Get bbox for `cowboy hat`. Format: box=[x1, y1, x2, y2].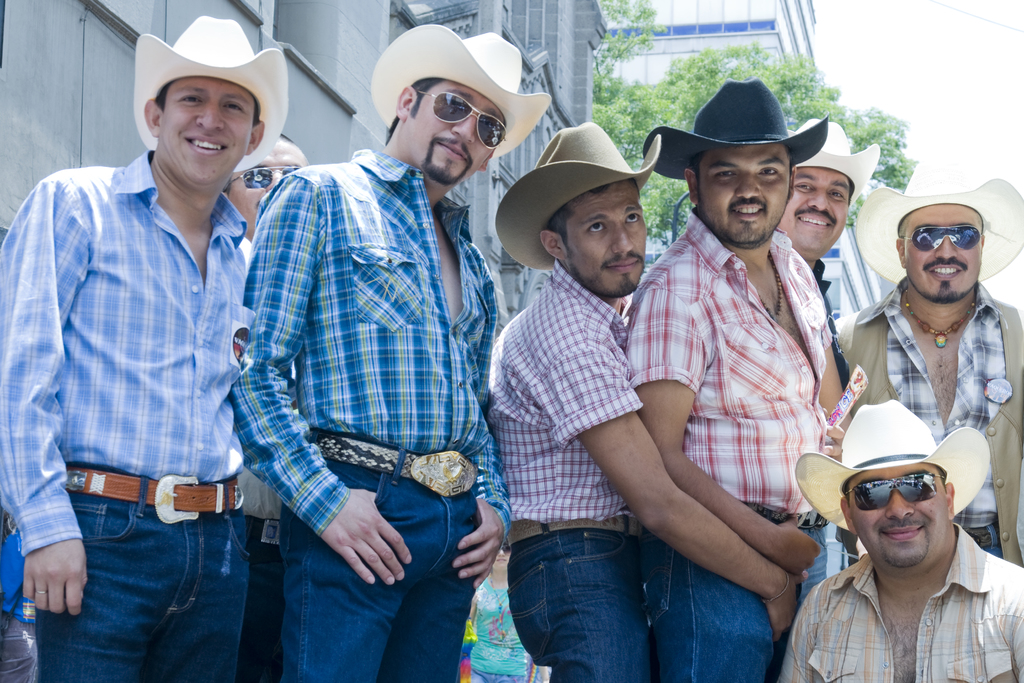
box=[118, 14, 284, 170].
